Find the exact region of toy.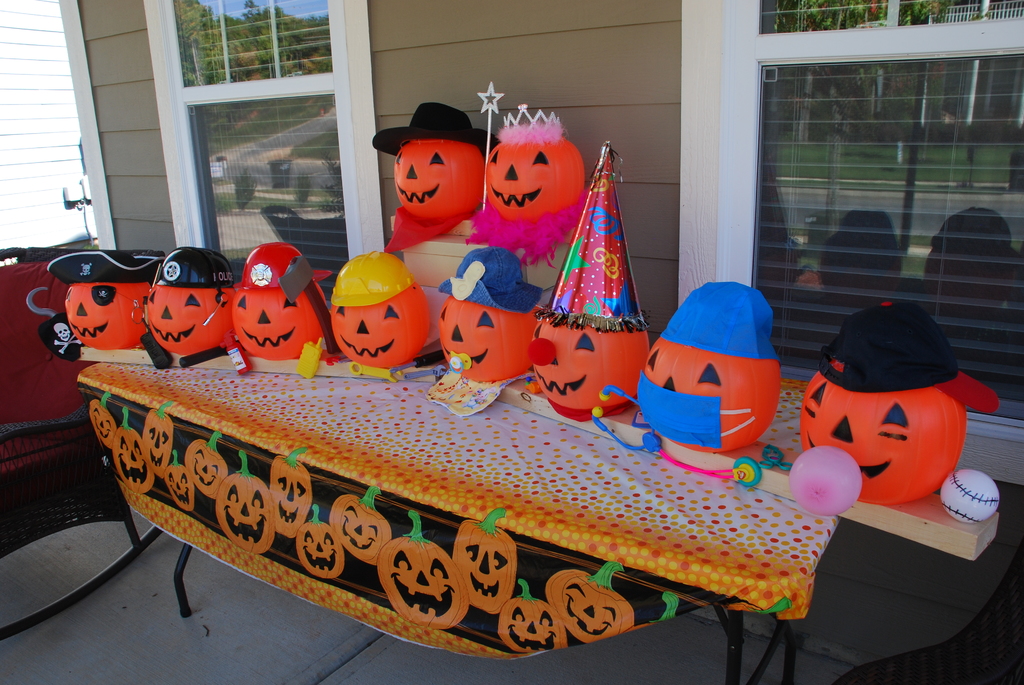
Exact region: [x1=292, y1=342, x2=321, y2=379].
